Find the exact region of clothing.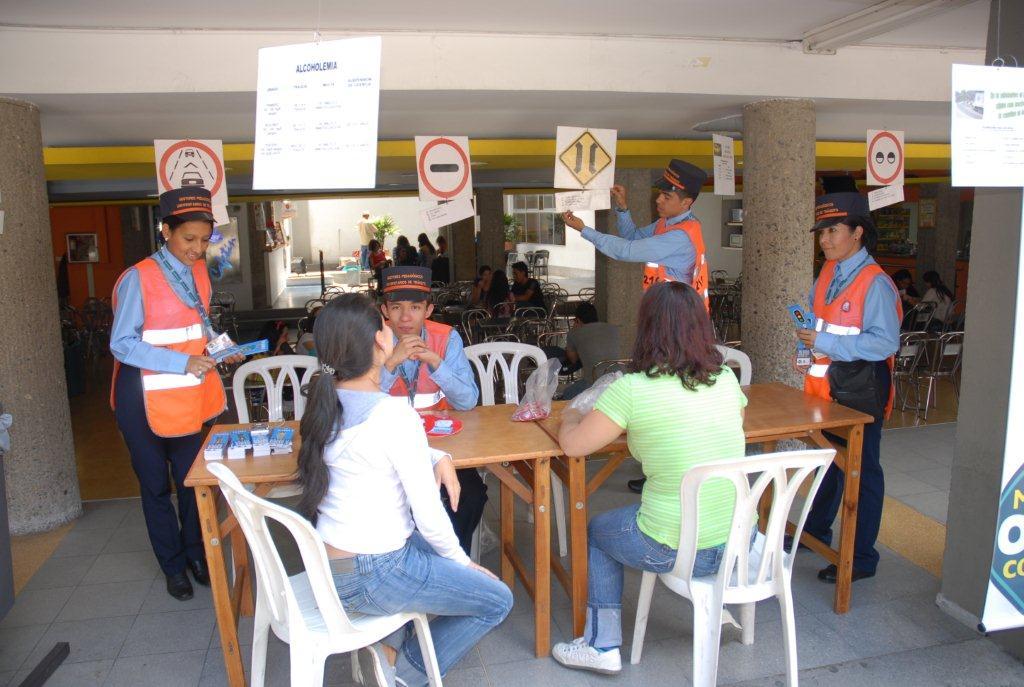
Exact region: box(366, 249, 387, 282).
